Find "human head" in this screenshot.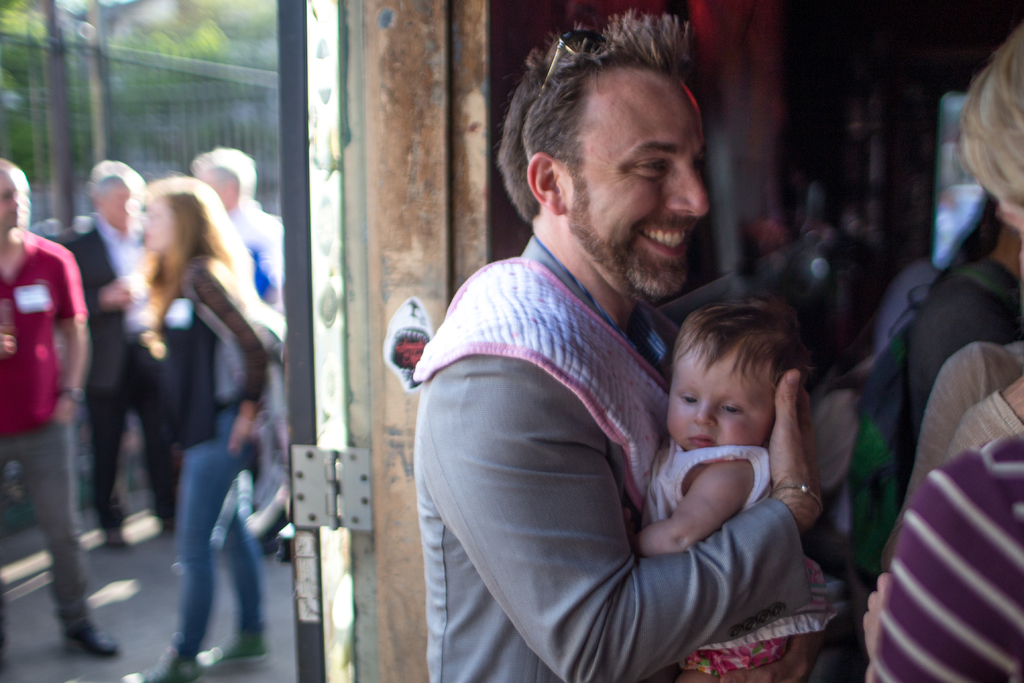
The bounding box for "human head" is box=[0, 154, 28, 231].
